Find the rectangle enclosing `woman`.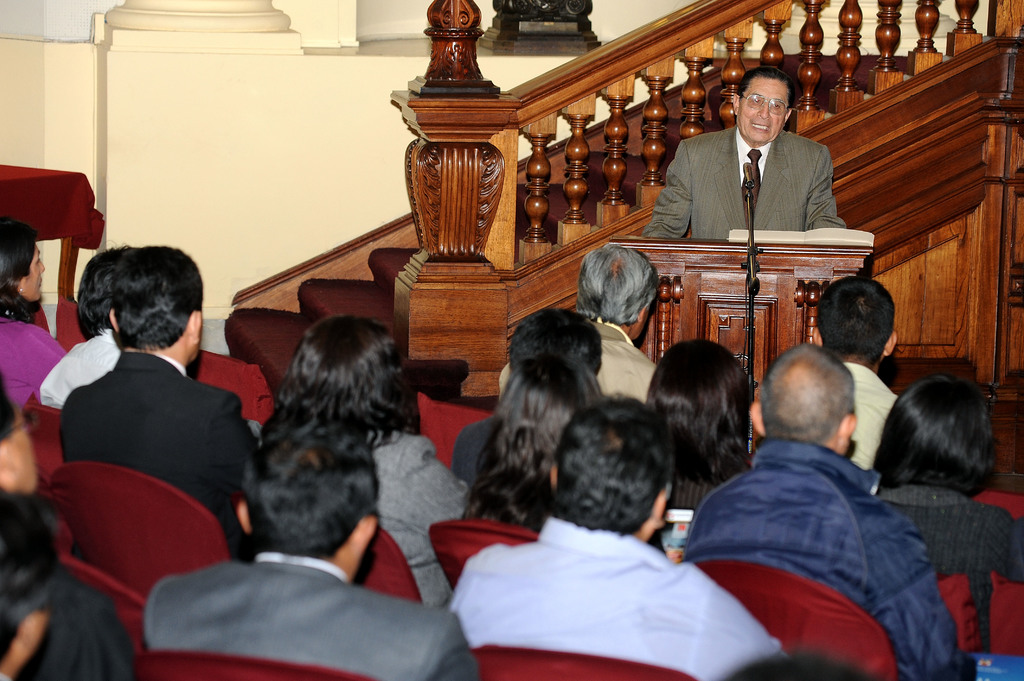
<region>640, 337, 761, 516</region>.
